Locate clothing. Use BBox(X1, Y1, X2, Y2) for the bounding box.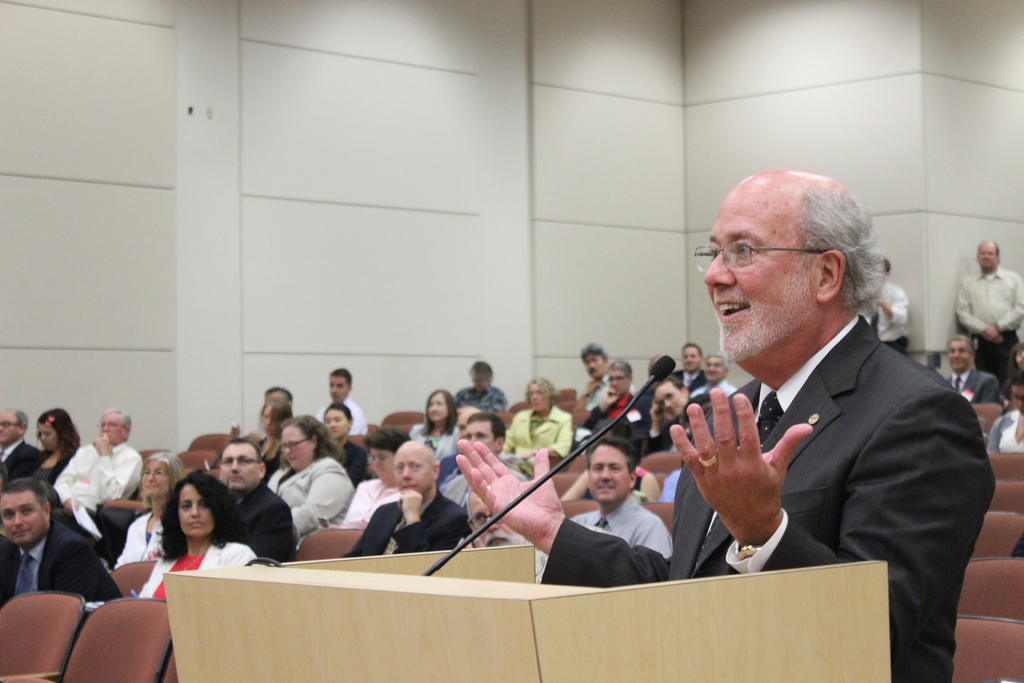
BBox(538, 500, 678, 588).
